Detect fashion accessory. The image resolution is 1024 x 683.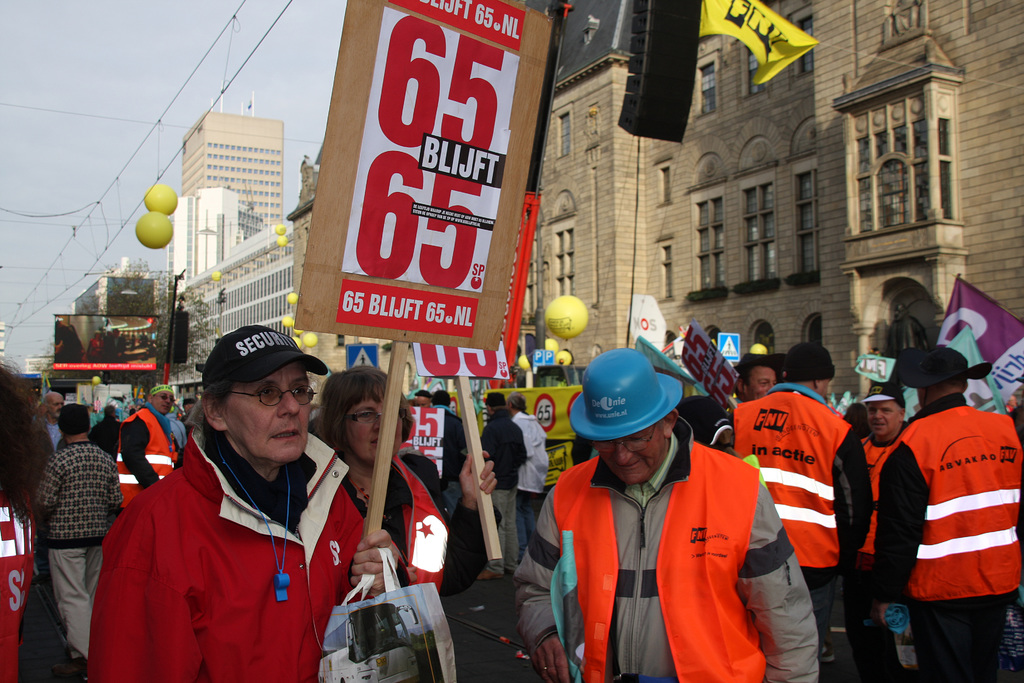
{"left": 565, "top": 347, "right": 682, "bottom": 441}.
